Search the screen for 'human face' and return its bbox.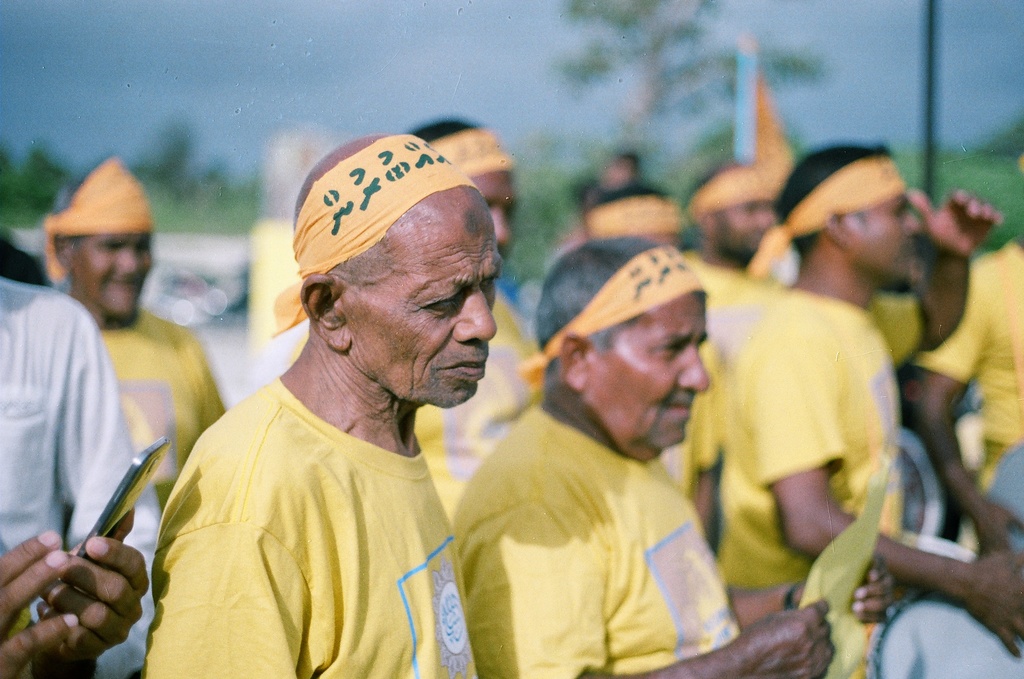
Found: locate(570, 290, 713, 464).
